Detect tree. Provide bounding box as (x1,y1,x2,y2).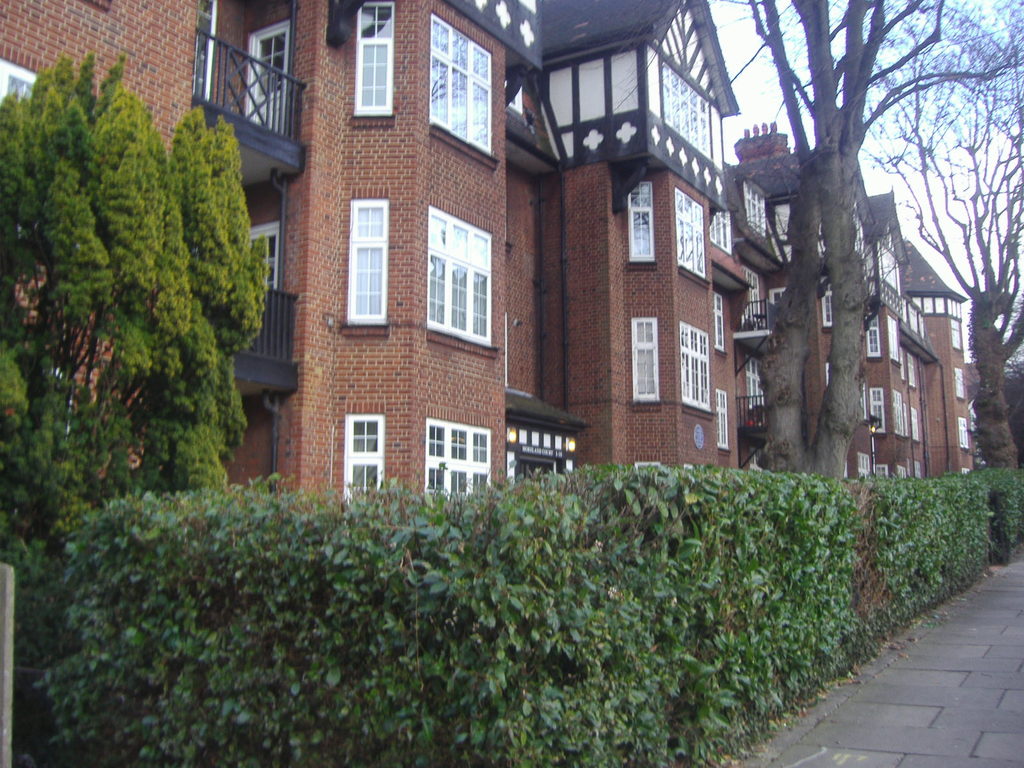
(13,44,276,534).
